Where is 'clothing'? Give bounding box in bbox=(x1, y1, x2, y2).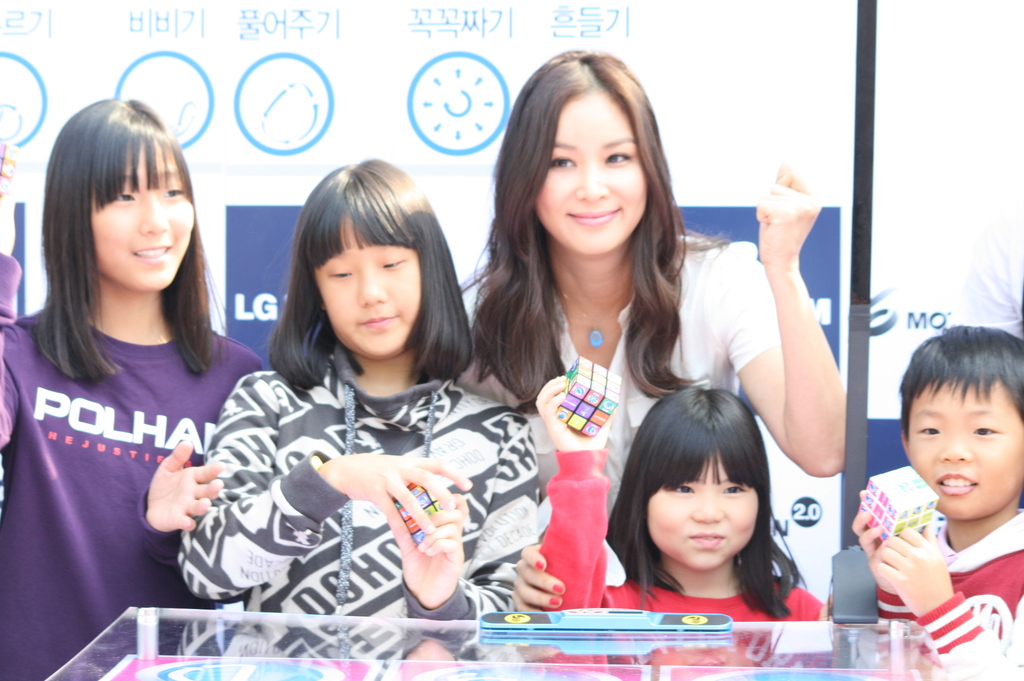
bbox=(532, 453, 824, 614).
